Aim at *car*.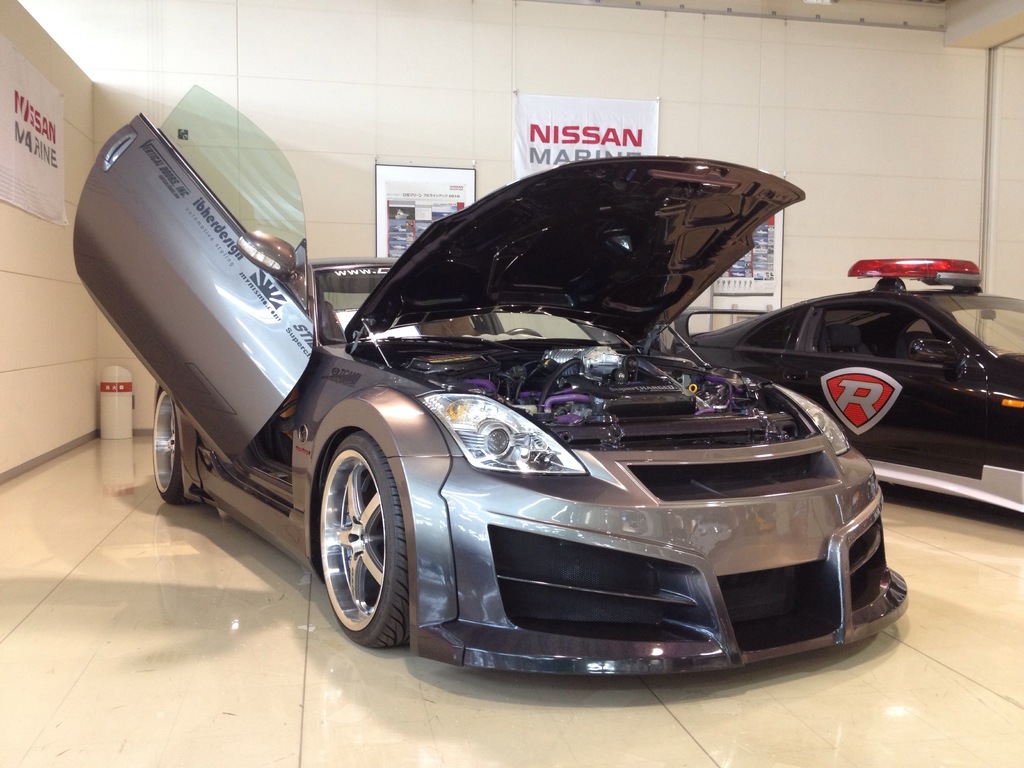
Aimed at (x1=664, y1=257, x2=1023, y2=514).
